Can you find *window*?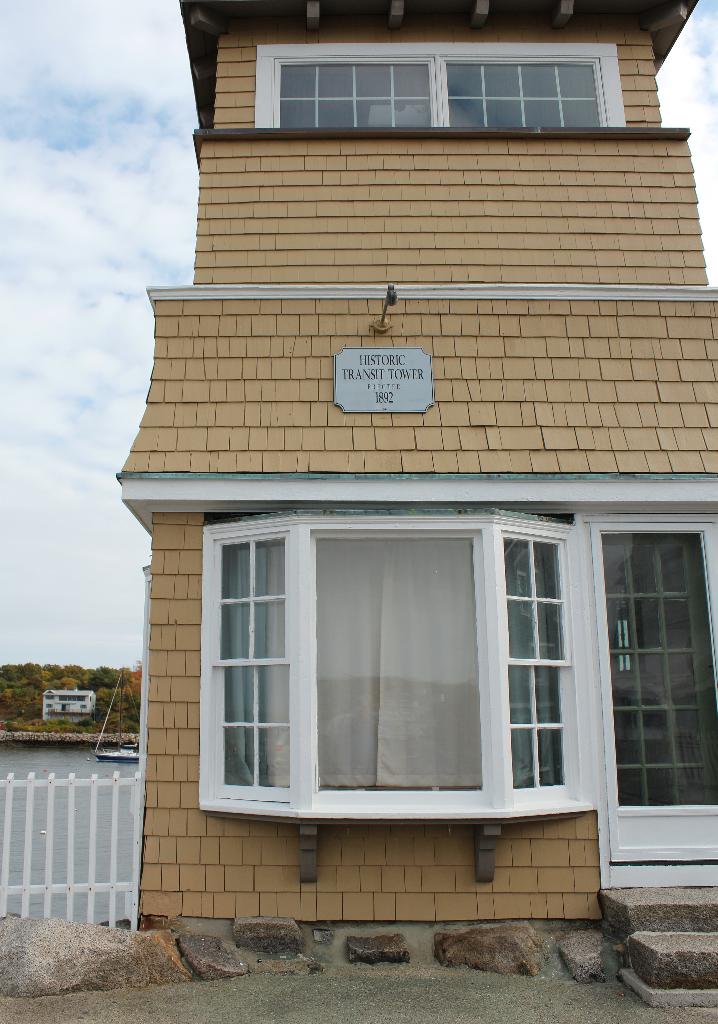
Yes, bounding box: select_region(495, 534, 567, 796).
